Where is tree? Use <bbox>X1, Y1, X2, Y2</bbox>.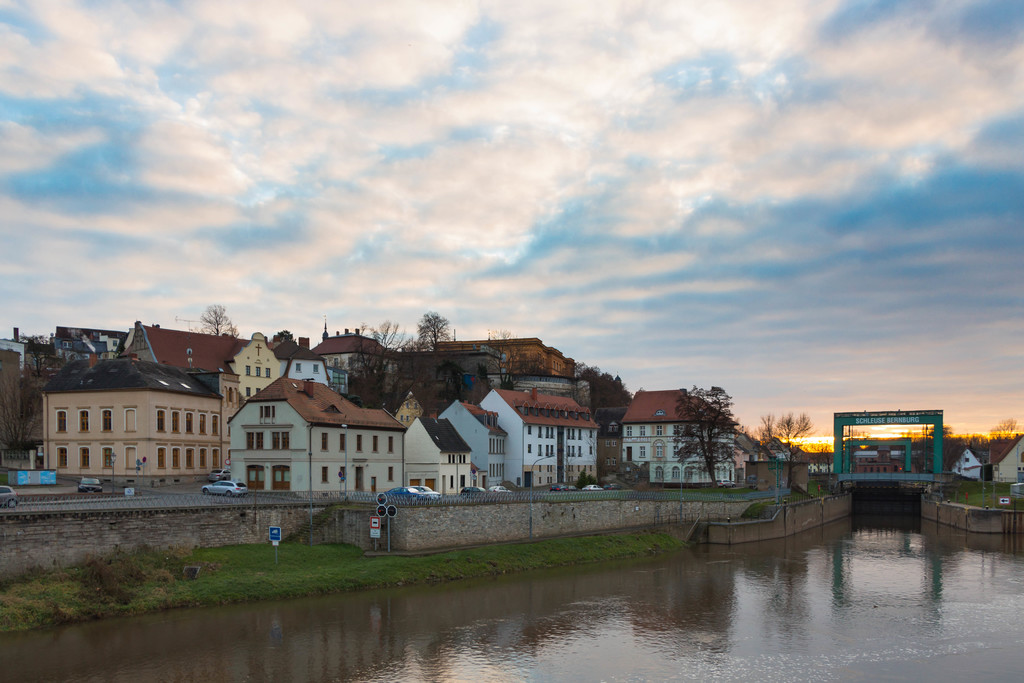
<bbox>482, 342, 549, 383</bbox>.
